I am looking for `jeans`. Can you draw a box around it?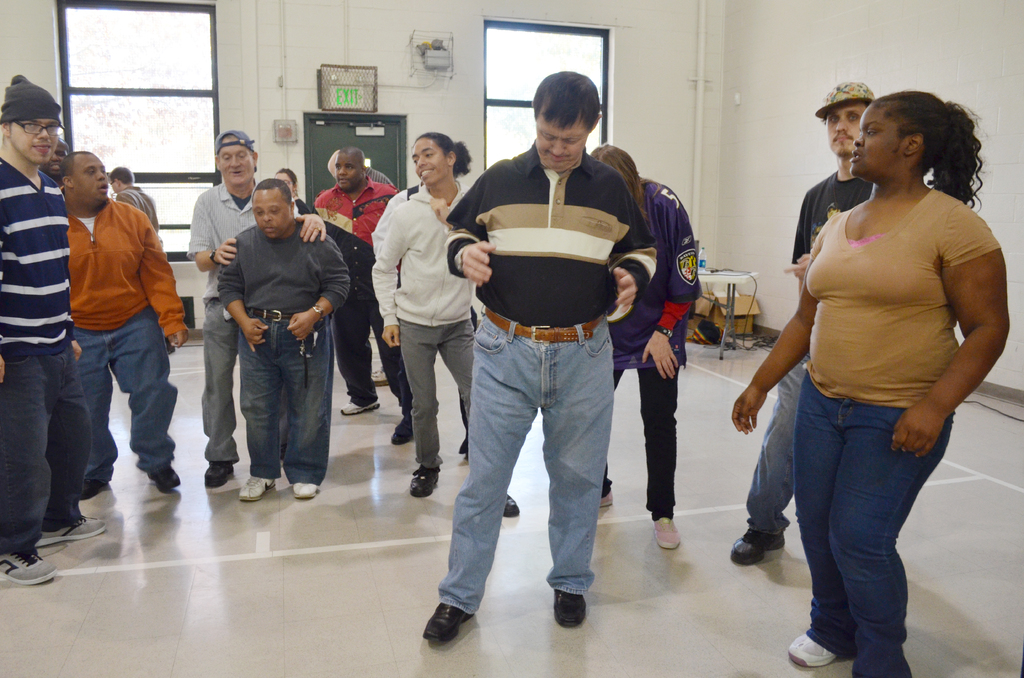
Sure, the bounding box is bbox(750, 398, 941, 668).
